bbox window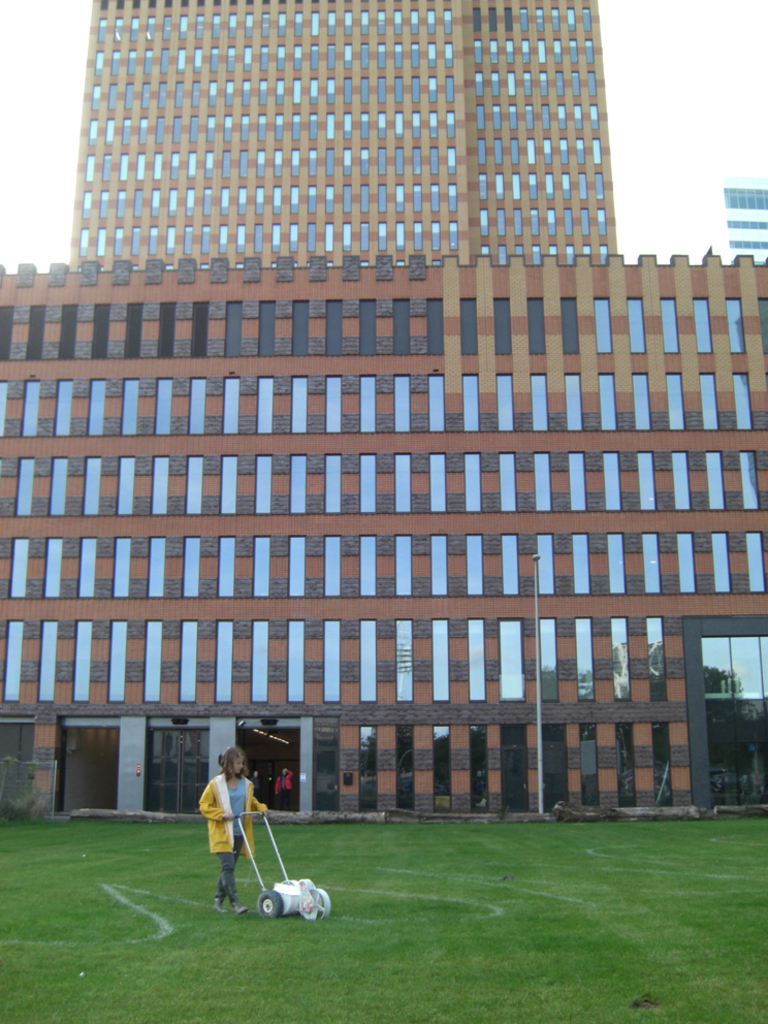
49, 458, 69, 515
